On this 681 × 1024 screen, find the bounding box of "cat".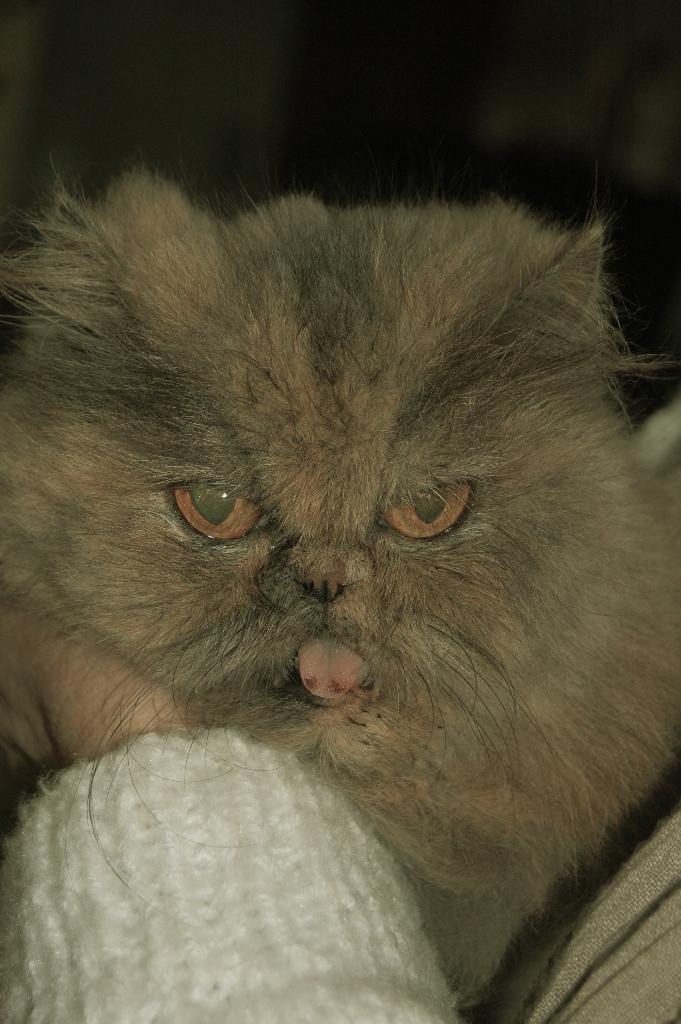
Bounding box: left=0, top=157, right=680, bottom=1018.
